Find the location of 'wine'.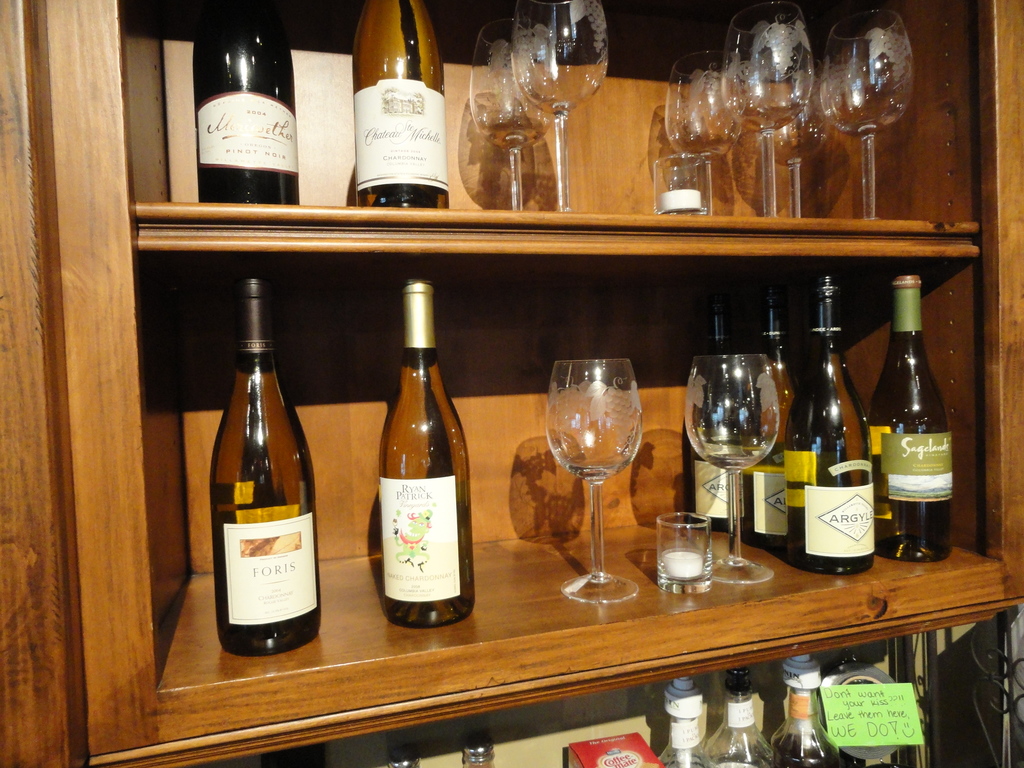
Location: detection(790, 276, 877, 575).
